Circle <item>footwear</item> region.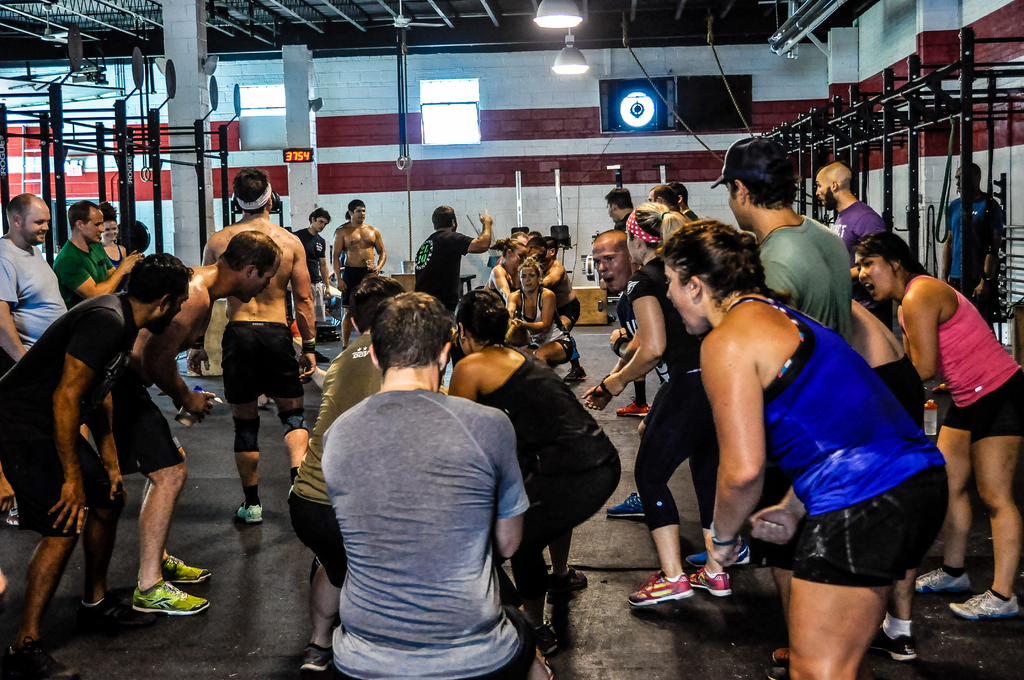
Region: <box>564,370,586,384</box>.
